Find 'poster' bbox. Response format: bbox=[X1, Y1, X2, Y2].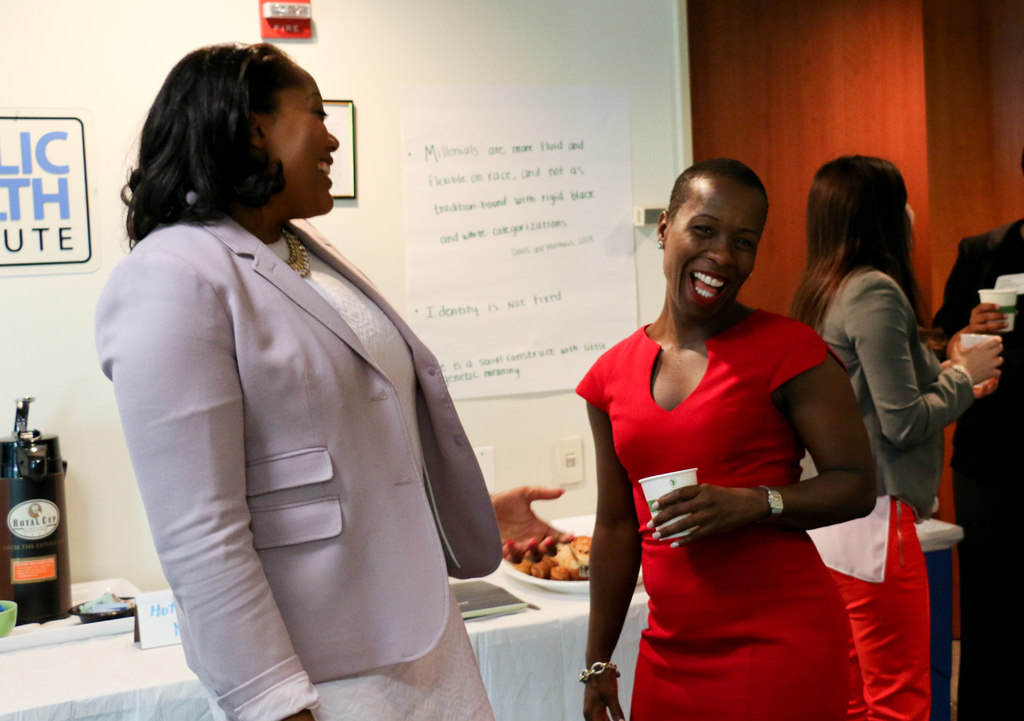
bbox=[0, 106, 100, 285].
